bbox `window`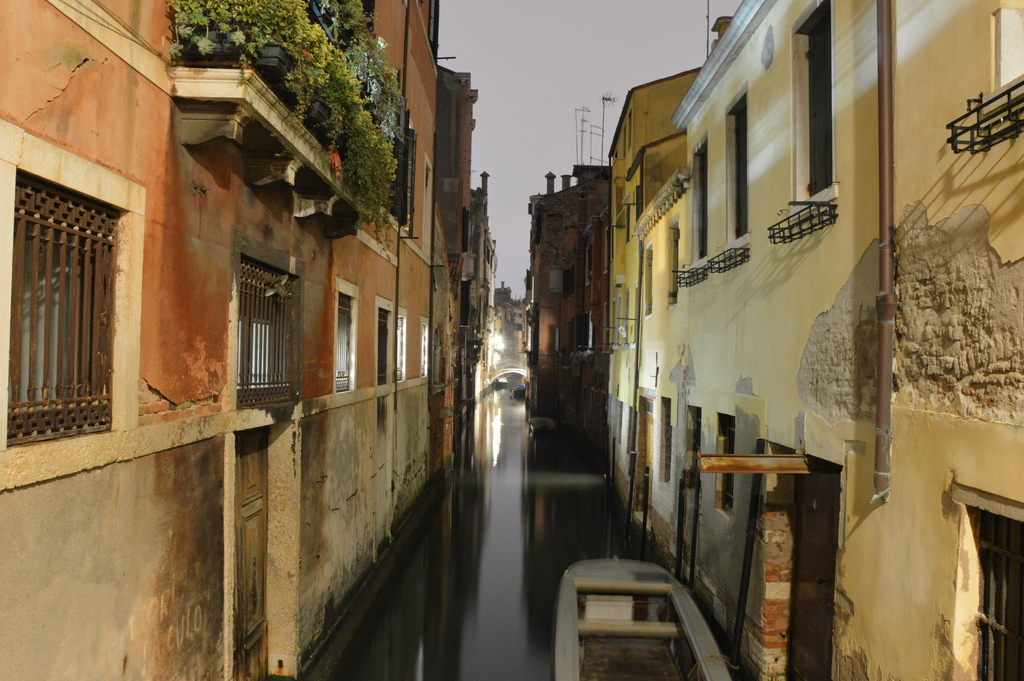
[422, 159, 434, 265]
